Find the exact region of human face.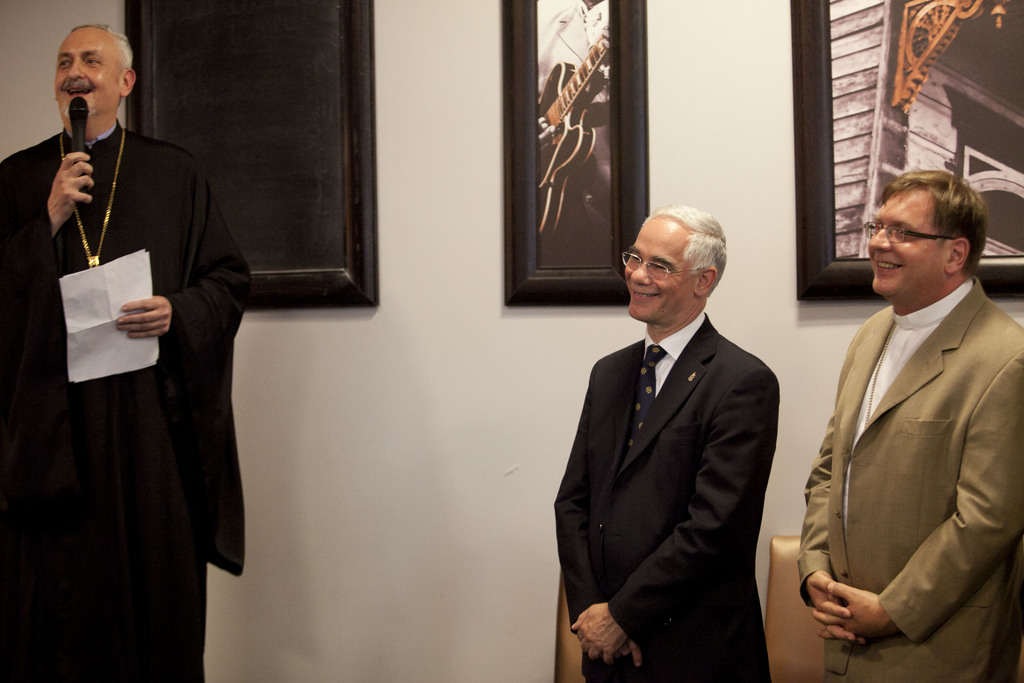
Exact region: (868,192,942,297).
